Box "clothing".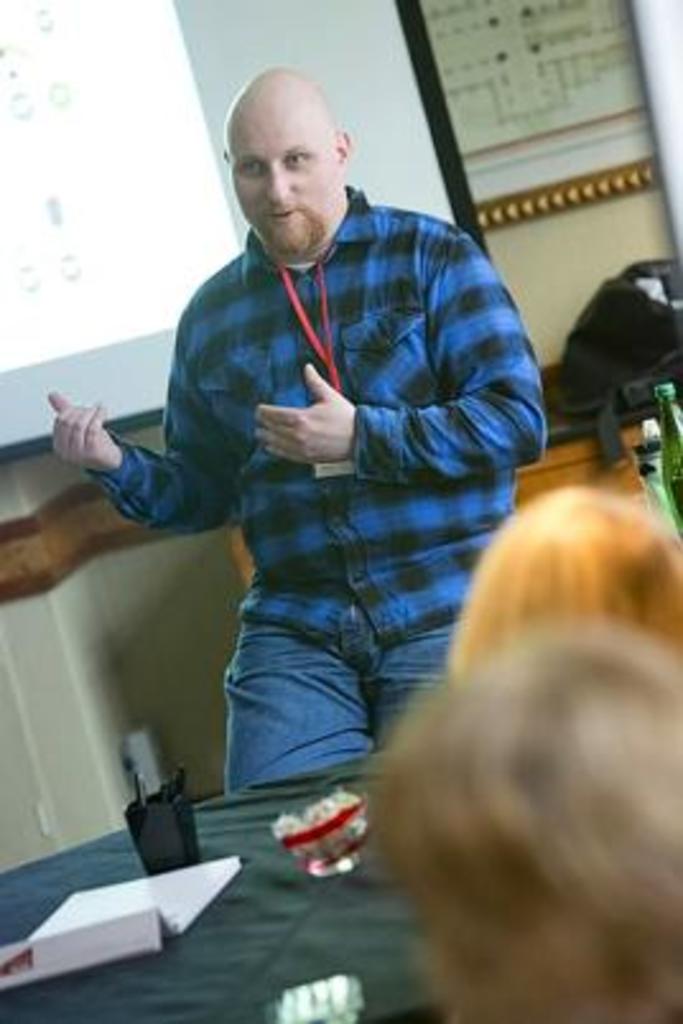
crop(112, 138, 540, 764).
